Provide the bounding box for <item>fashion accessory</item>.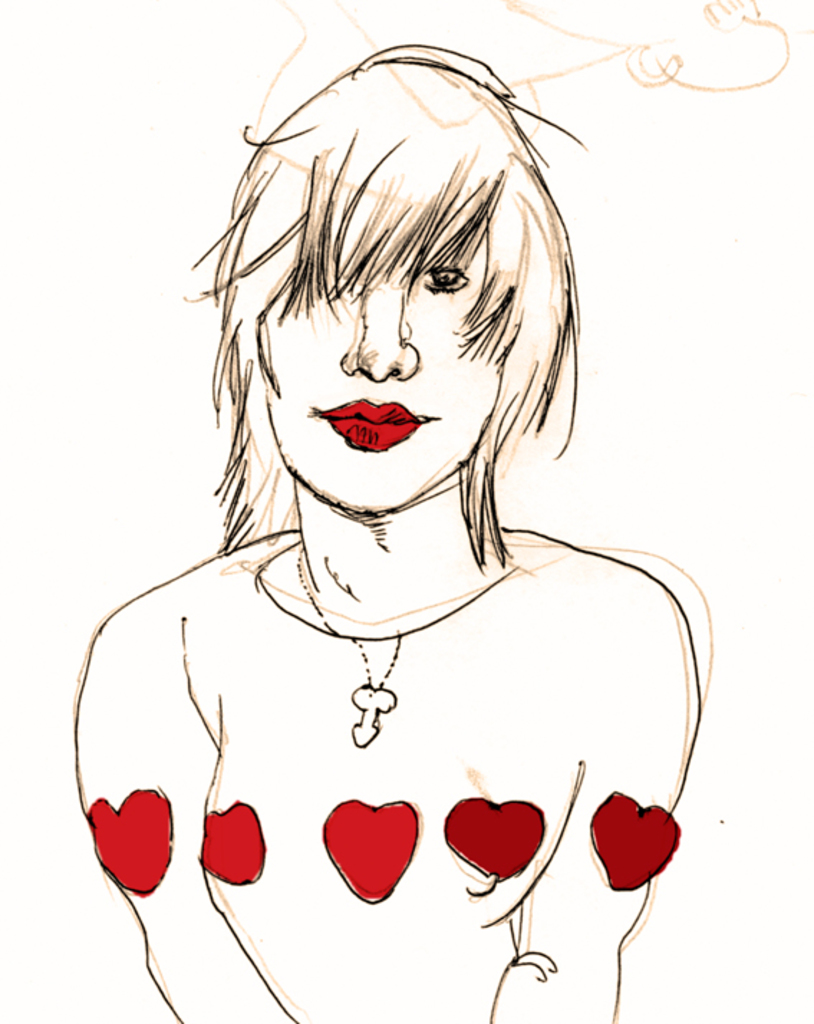
left=281, top=551, right=395, bottom=743.
